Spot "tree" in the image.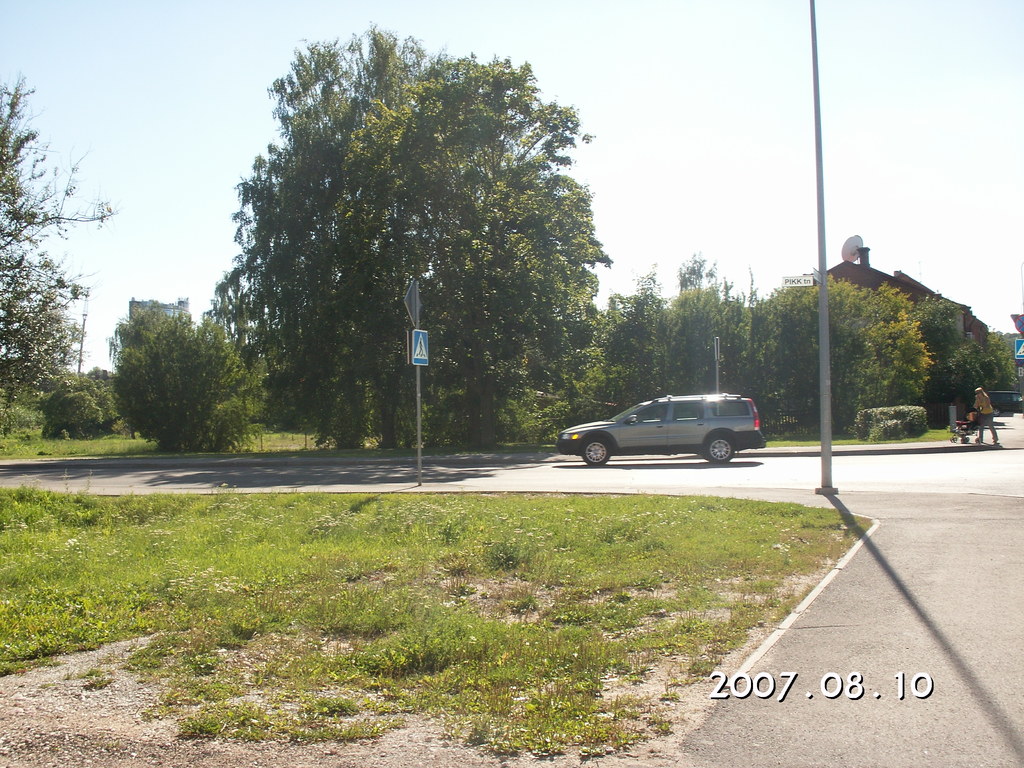
"tree" found at x1=959, y1=339, x2=998, y2=402.
